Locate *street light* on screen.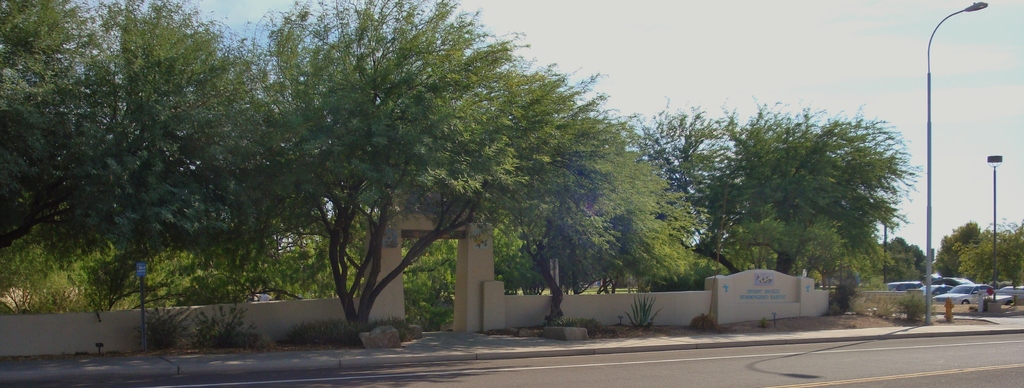
On screen at bbox=[926, 3, 989, 317].
